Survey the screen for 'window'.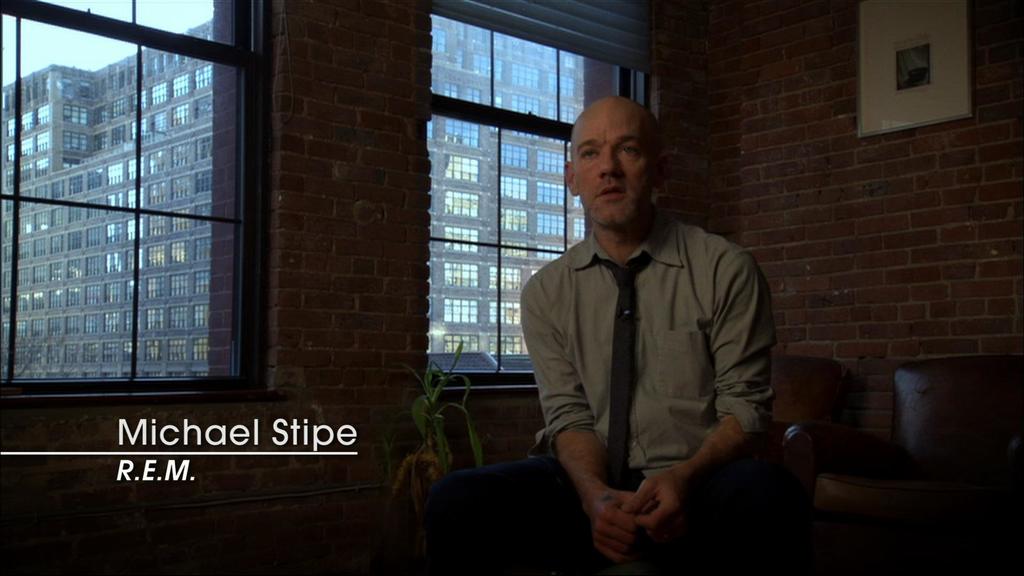
Survey found: 98,103,112,125.
